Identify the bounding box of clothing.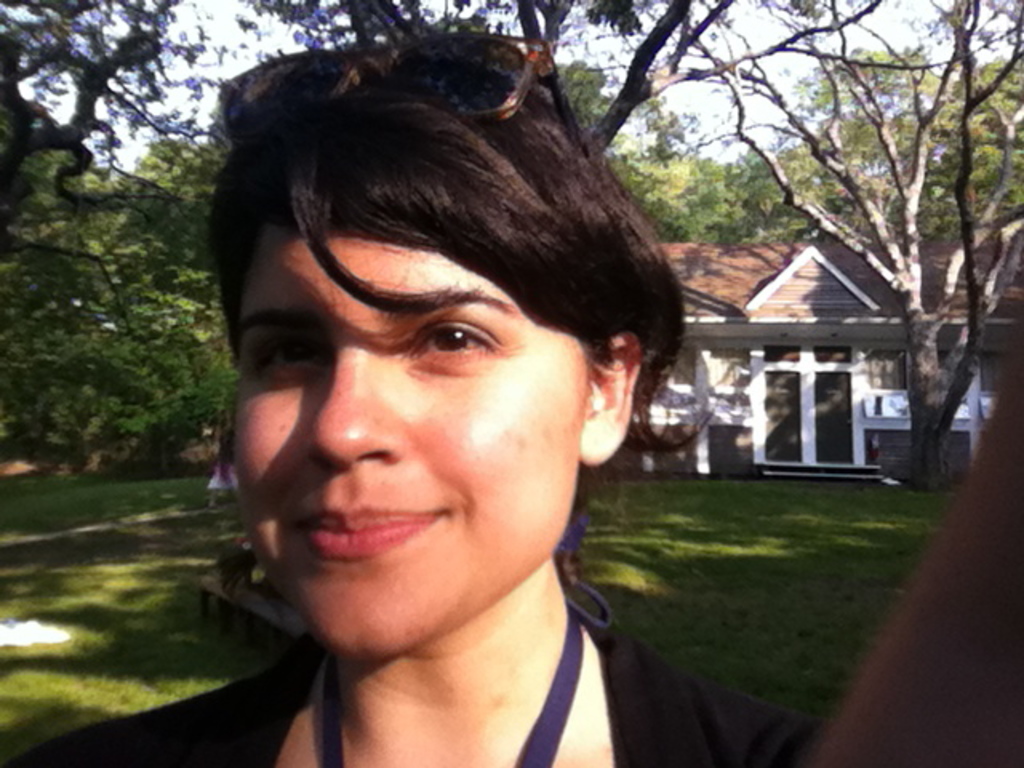
24 547 822 766.
